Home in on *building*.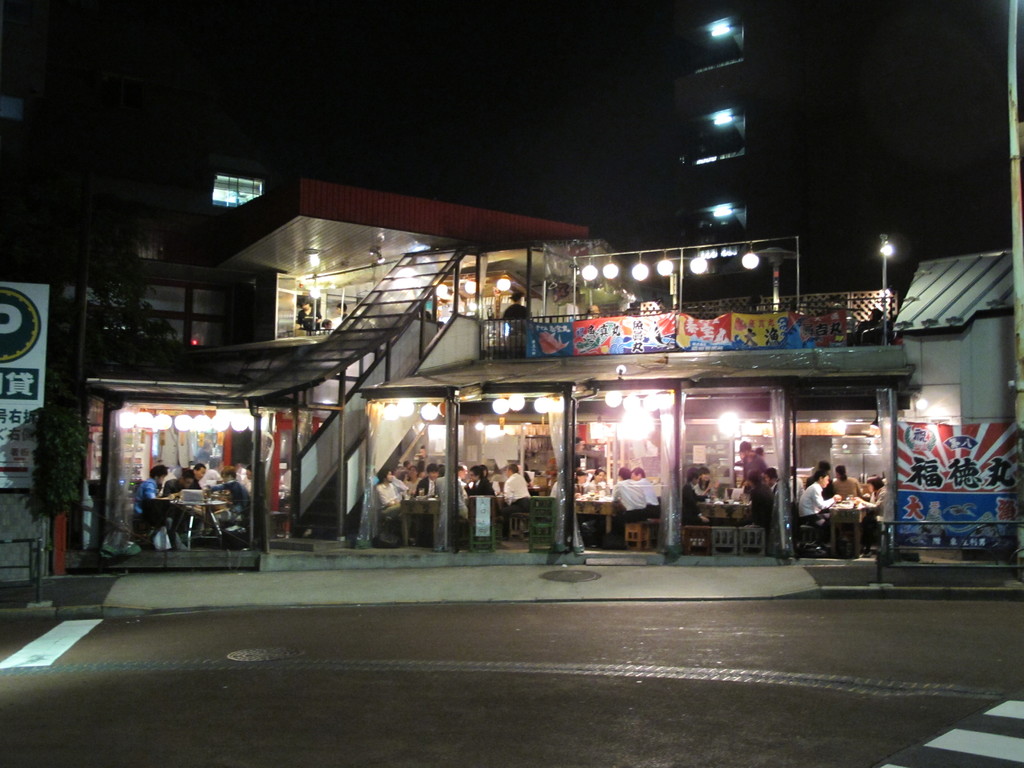
Homed in at (x1=0, y1=139, x2=1004, y2=548).
